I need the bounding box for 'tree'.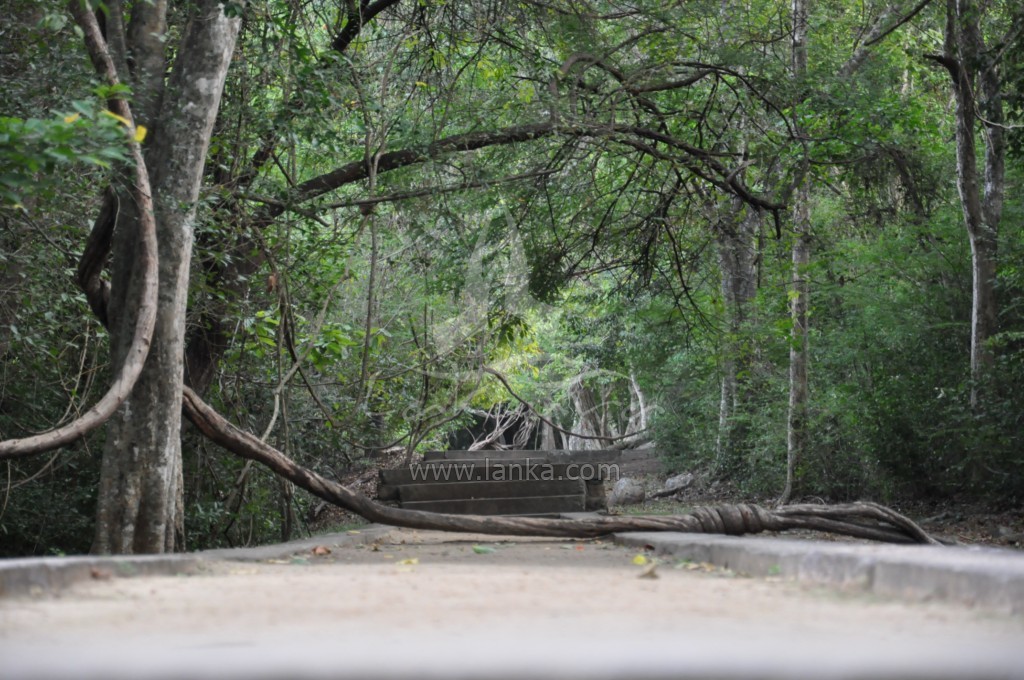
Here it is: detection(774, 0, 821, 481).
